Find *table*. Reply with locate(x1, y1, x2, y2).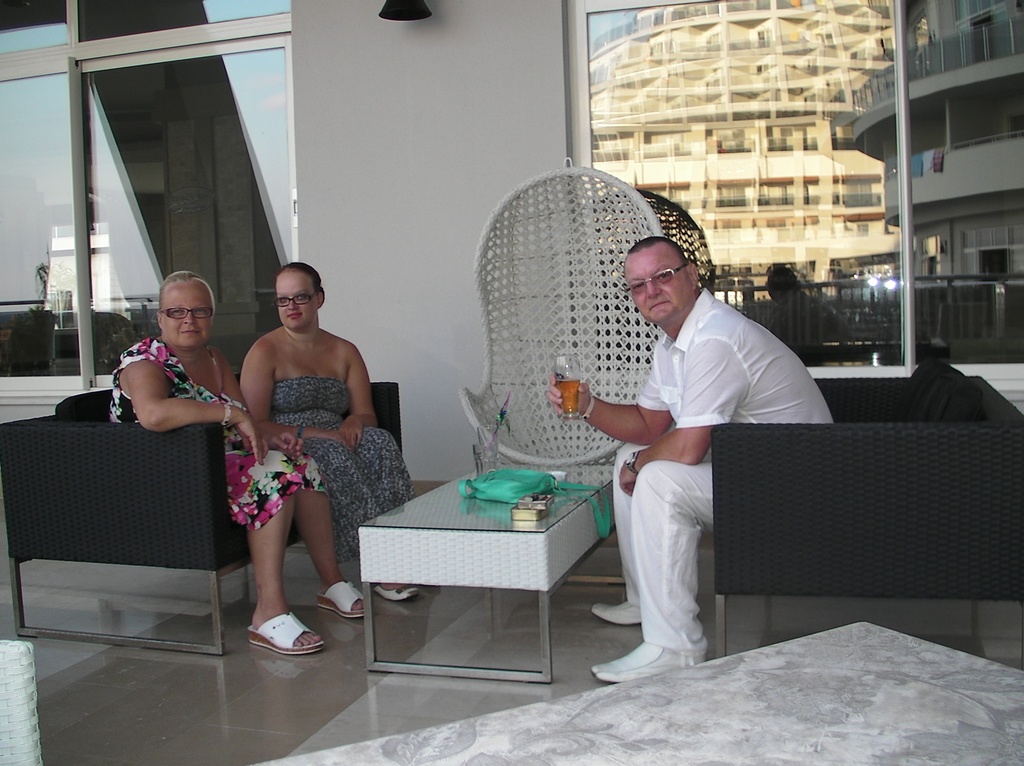
locate(331, 464, 627, 685).
